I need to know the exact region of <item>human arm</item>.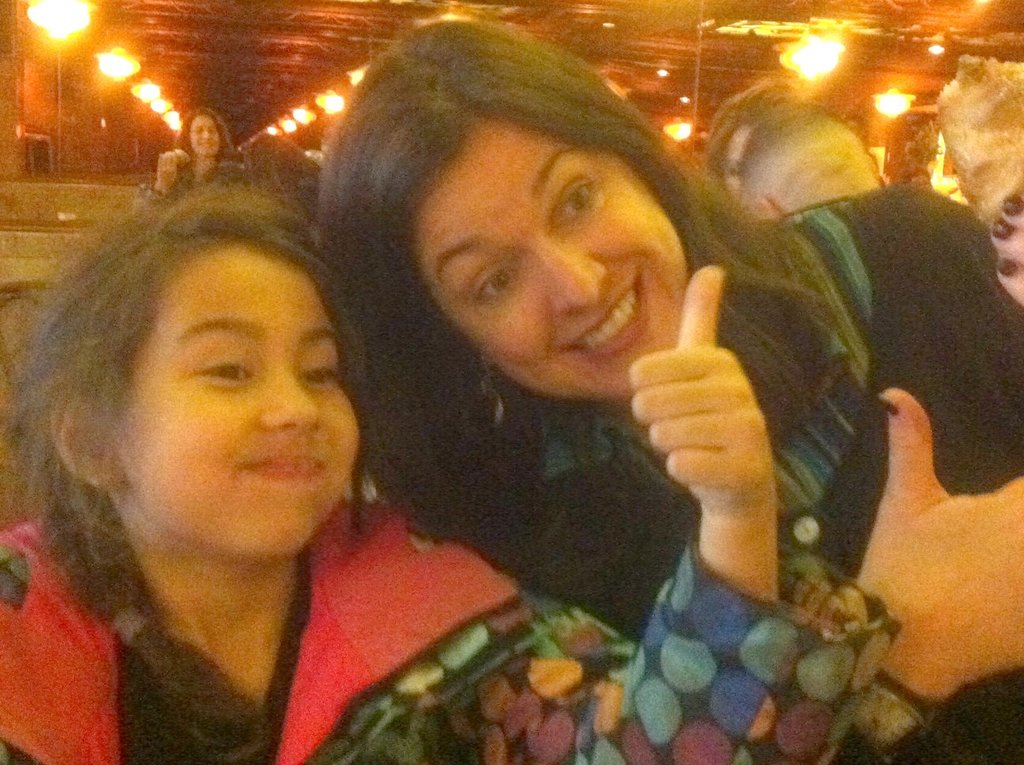
Region: detection(398, 258, 898, 764).
